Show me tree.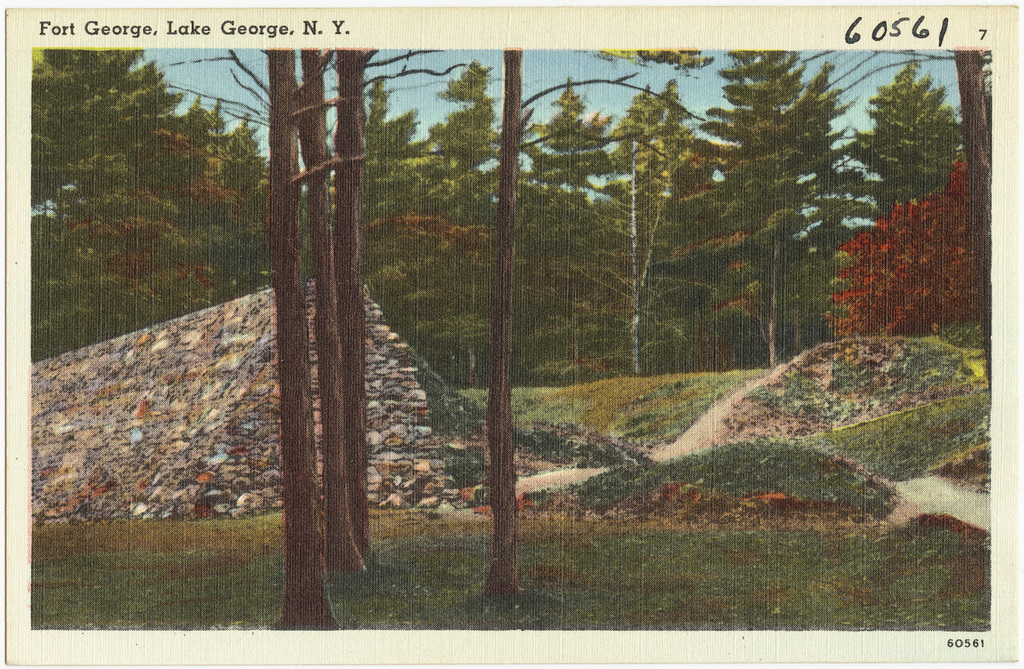
tree is here: box(323, 48, 472, 539).
